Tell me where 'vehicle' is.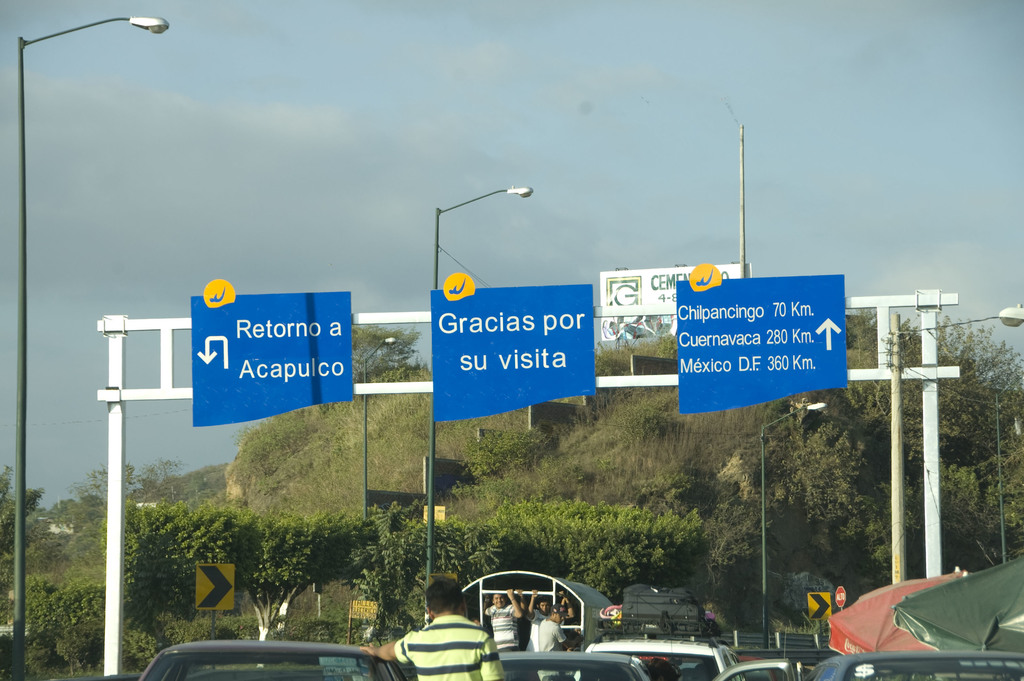
'vehicle' is at [580,627,746,680].
